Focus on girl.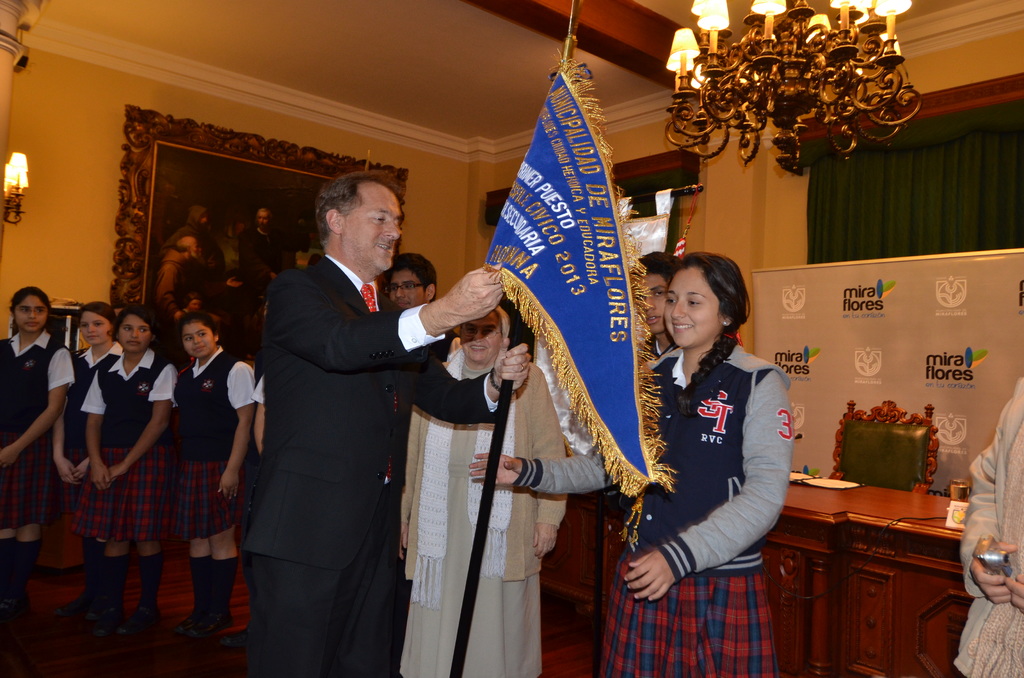
Focused at <bbox>81, 307, 173, 633</bbox>.
